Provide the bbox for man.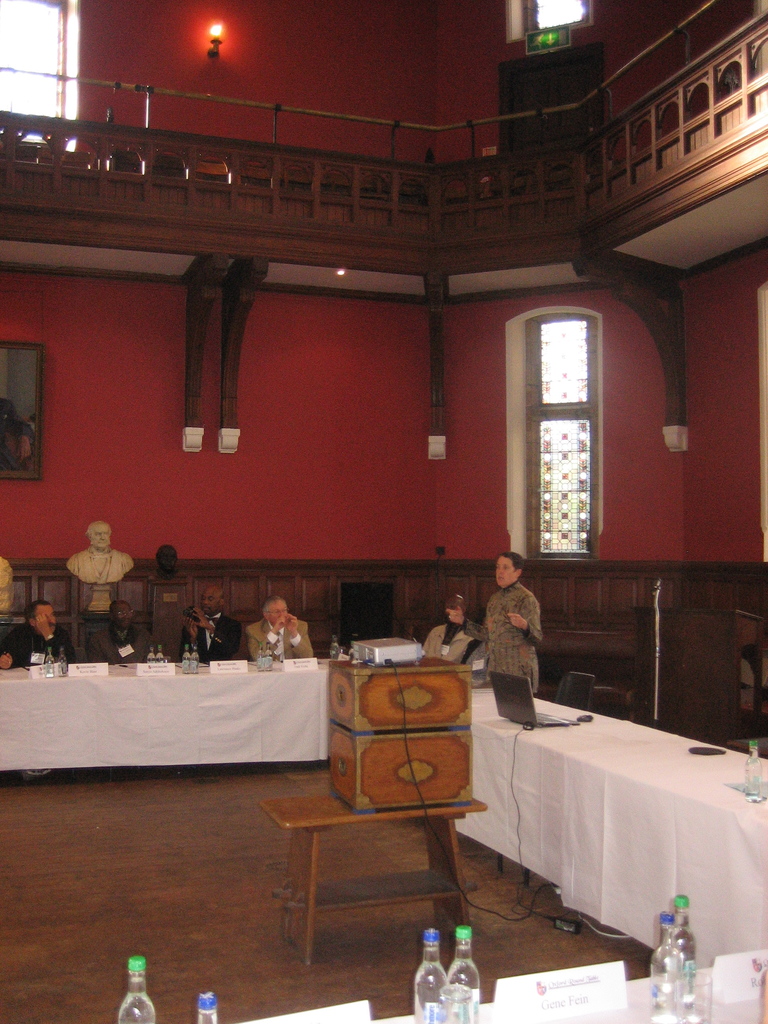
x1=410 y1=595 x2=481 y2=690.
